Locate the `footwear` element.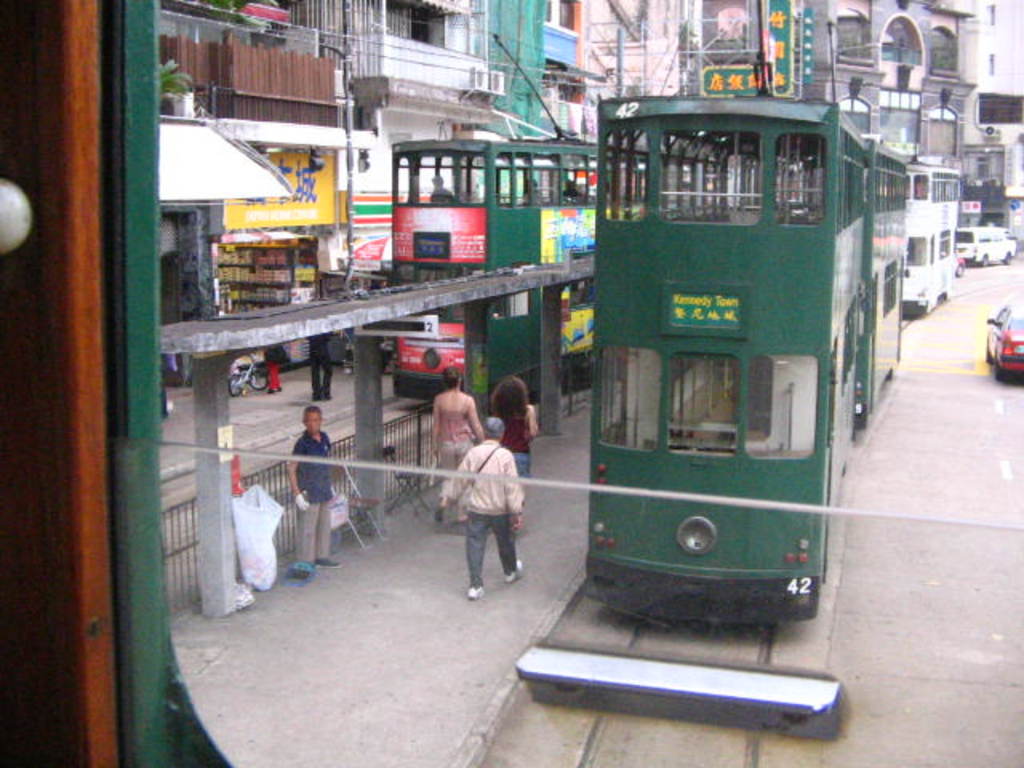
Element bbox: rect(310, 555, 342, 570).
